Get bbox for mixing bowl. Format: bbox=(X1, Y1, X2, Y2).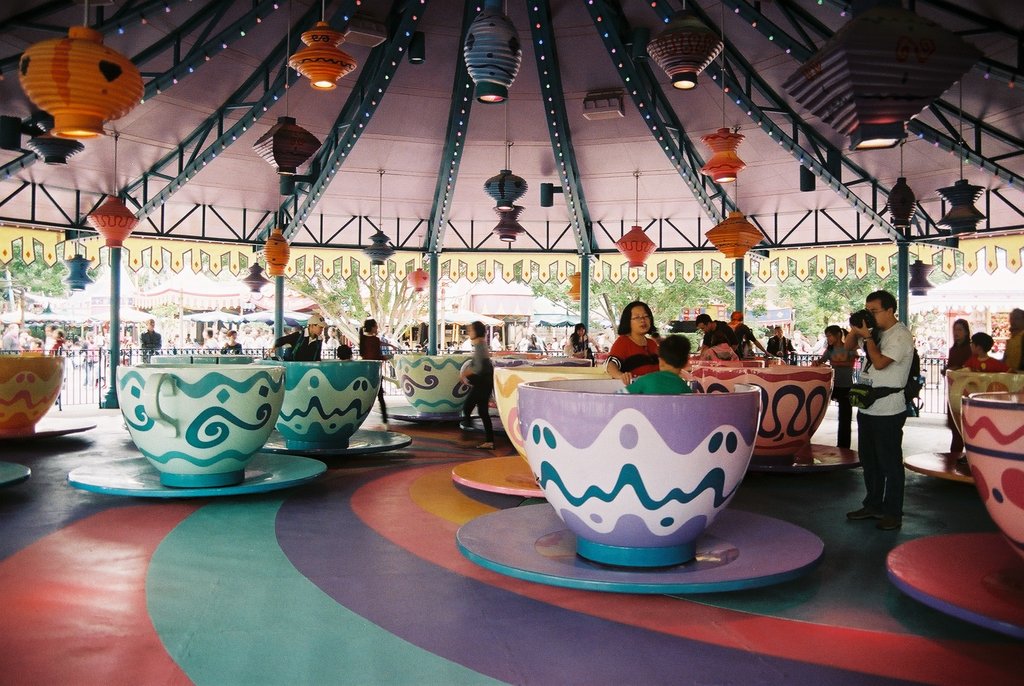
bbox=(0, 350, 68, 438).
